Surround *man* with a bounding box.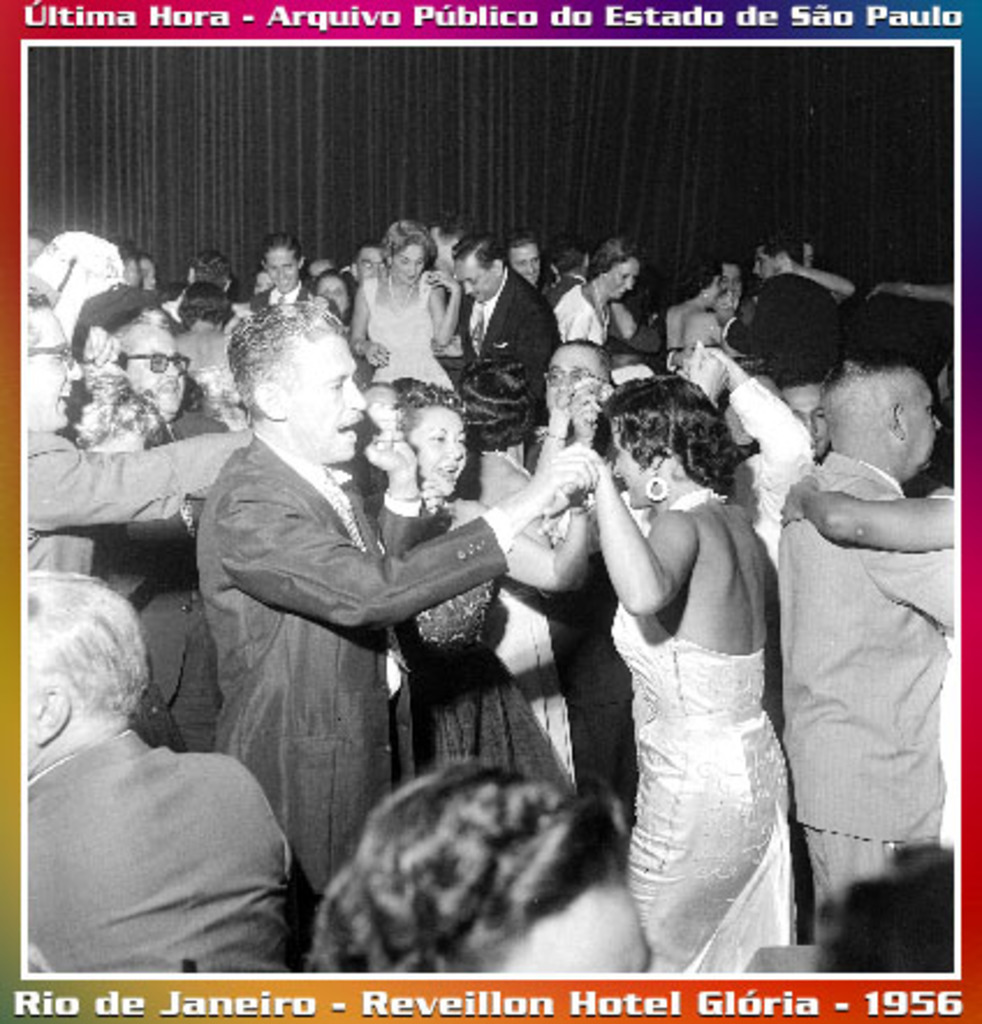
bbox=[25, 287, 255, 575].
